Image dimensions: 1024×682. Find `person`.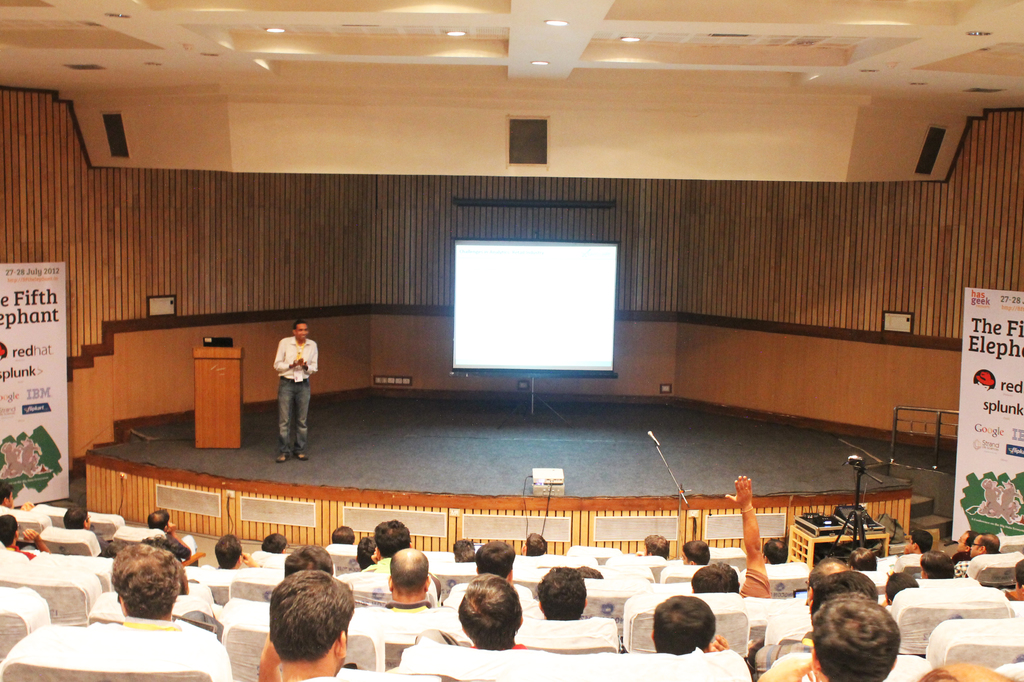
box(879, 568, 923, 612).
